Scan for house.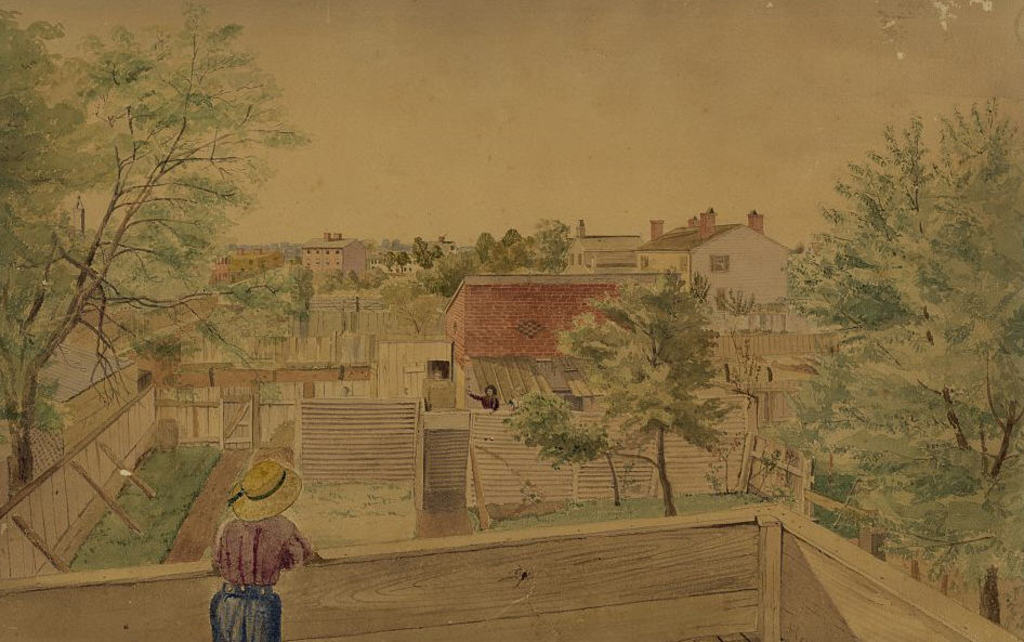
Scan result: [x1=639, y1=207, x2=817, y2=323].
